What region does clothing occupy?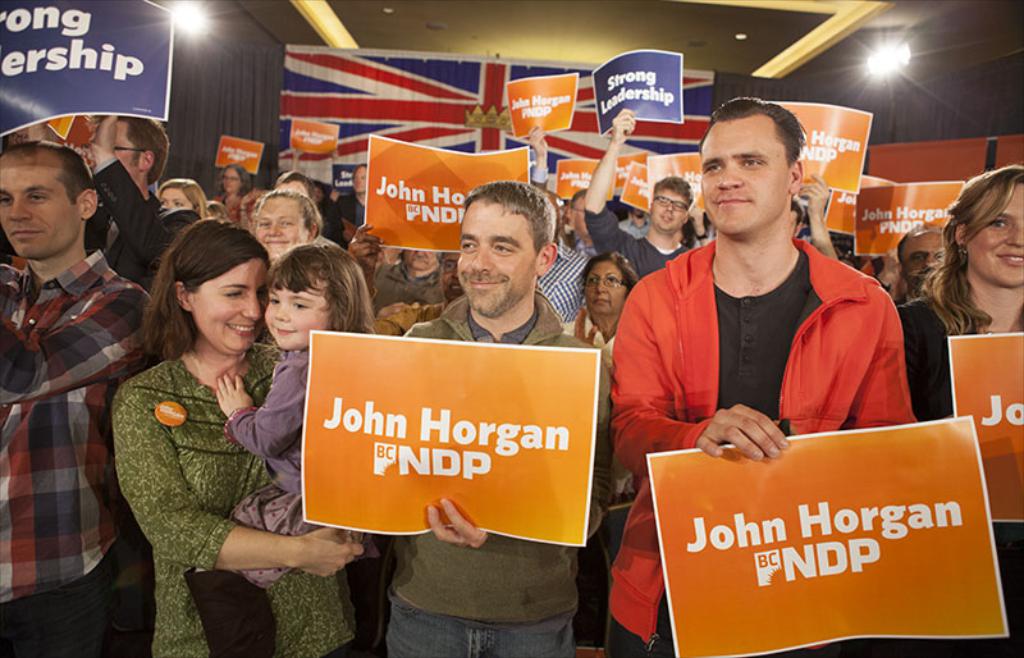
select_region(561, 307, 618, 371).
